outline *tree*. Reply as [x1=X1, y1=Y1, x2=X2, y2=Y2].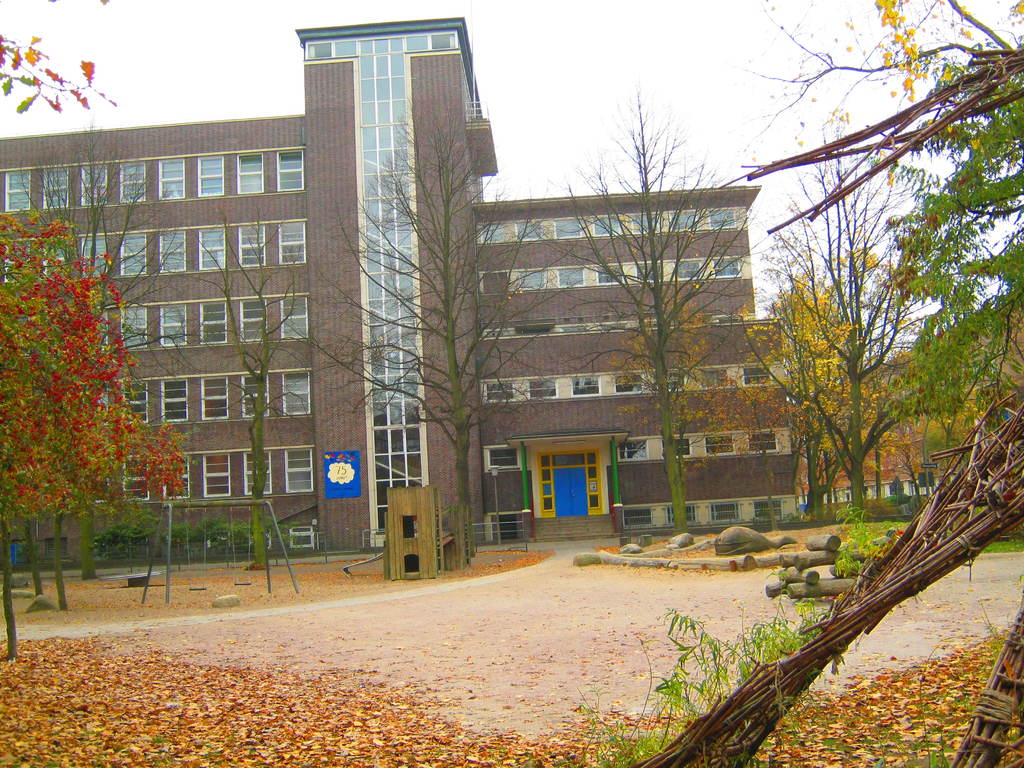
[x1=292, y1=111, x2=592, y2=520].
